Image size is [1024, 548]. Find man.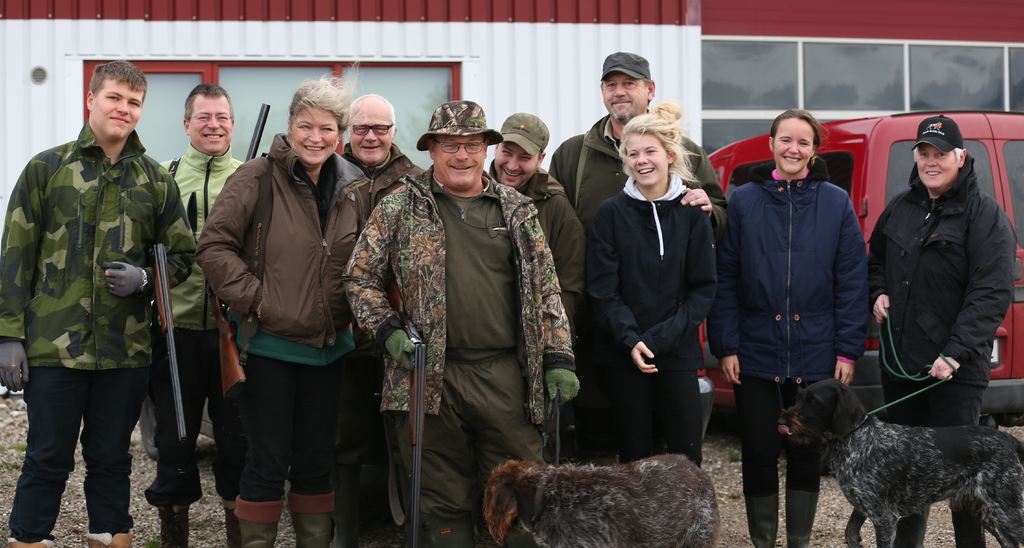
{"x1": 548, "y1": 52, "x2": 726, "y2": 232}.
